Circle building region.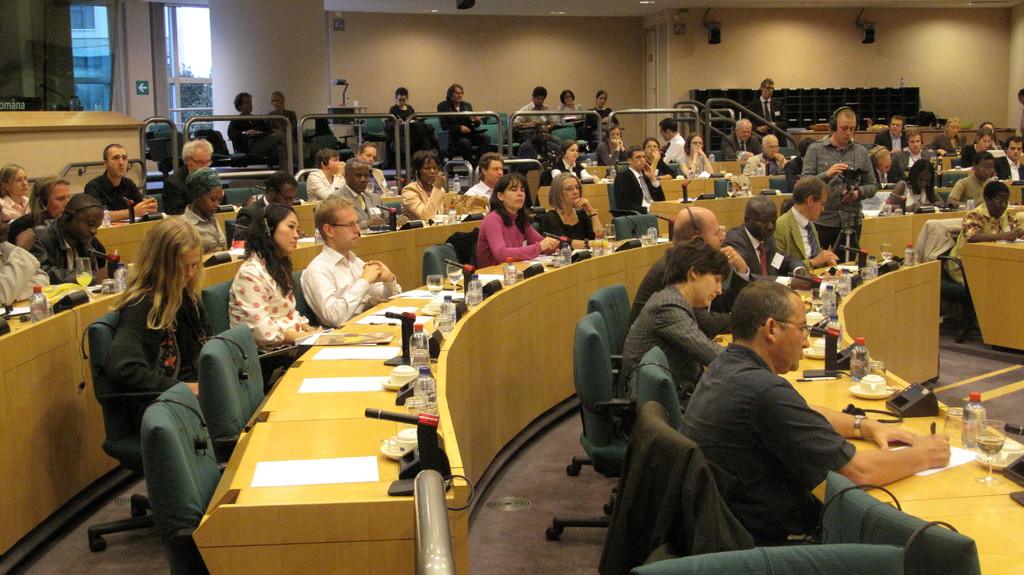
Region: bbox=(0, 0, 1023, 574).
